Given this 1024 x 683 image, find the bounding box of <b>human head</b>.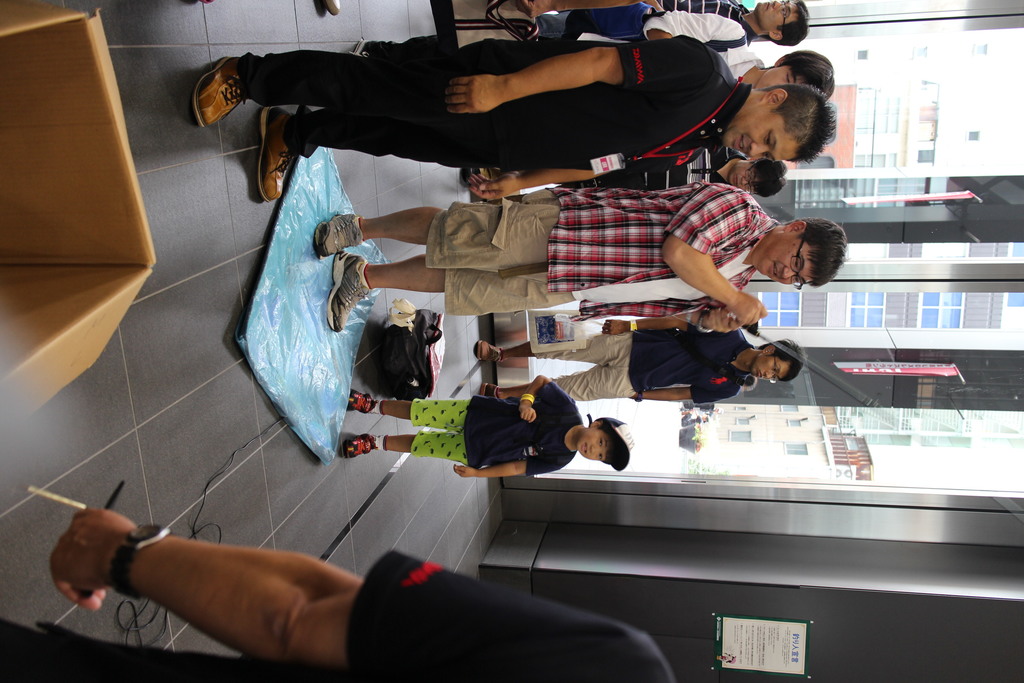
bbox(752, 0, 808, 47).
